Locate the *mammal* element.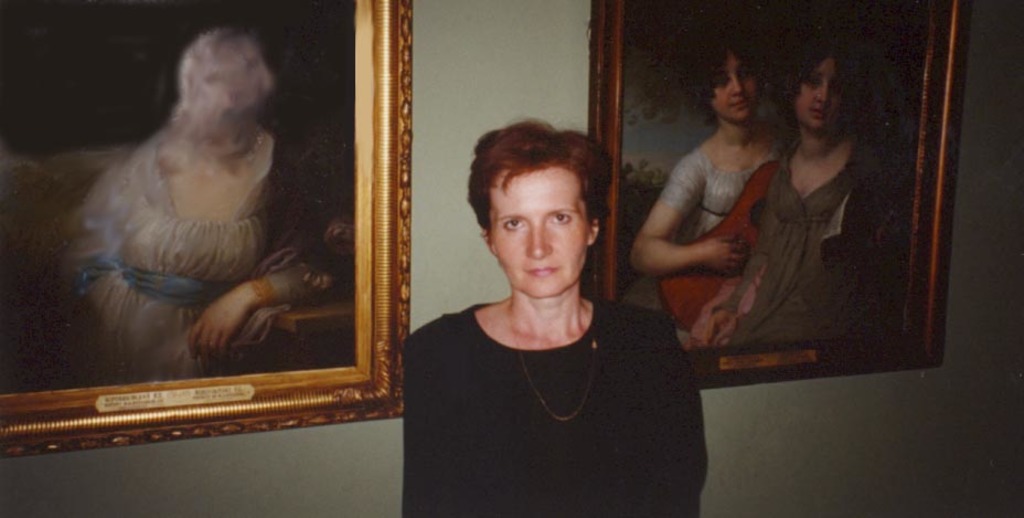
Element bbox: BBox(616, 31, 804, 335).
